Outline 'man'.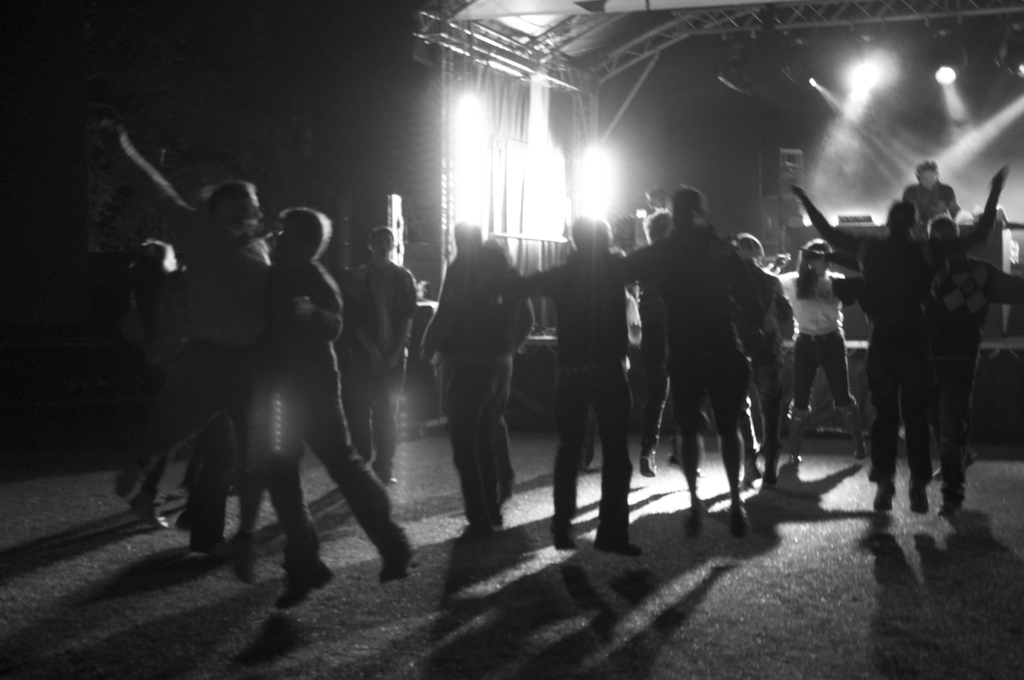
Outline: pyautogui.locateOnScreen(96, 122, 273, 555).
